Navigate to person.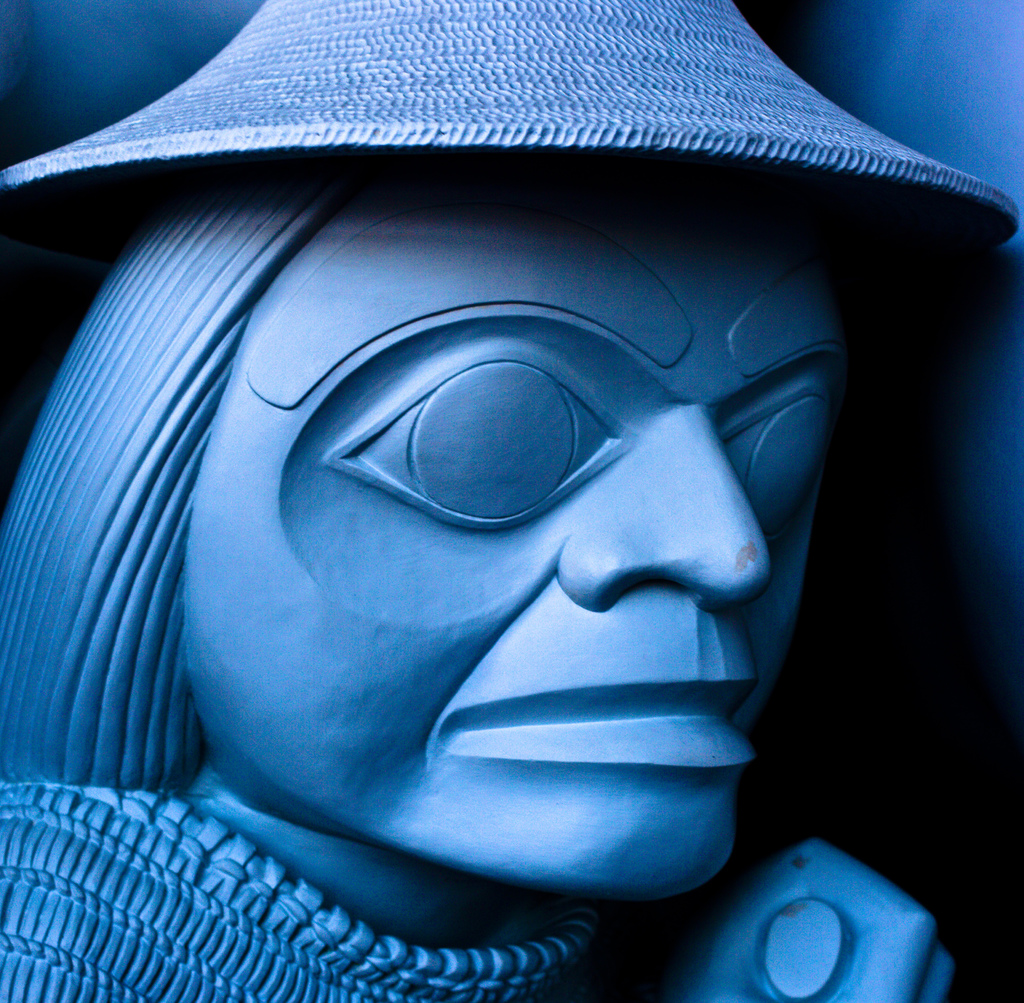
Navigation target: locate(0, 0, 1016, 1002).
